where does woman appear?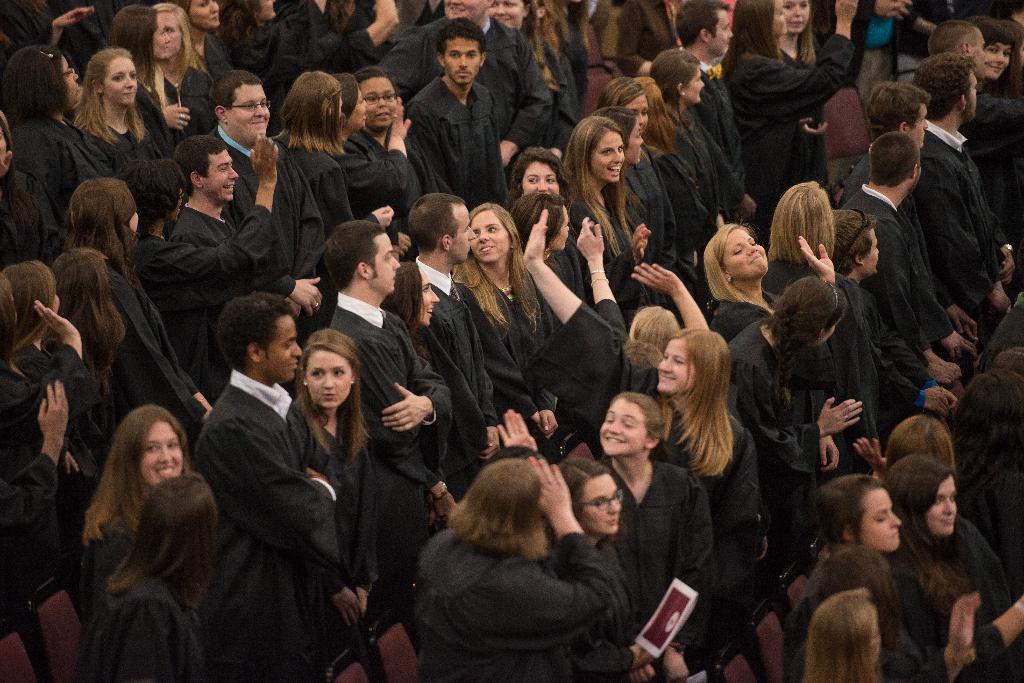
Appears at BBox(701, 223, 835, 340).
